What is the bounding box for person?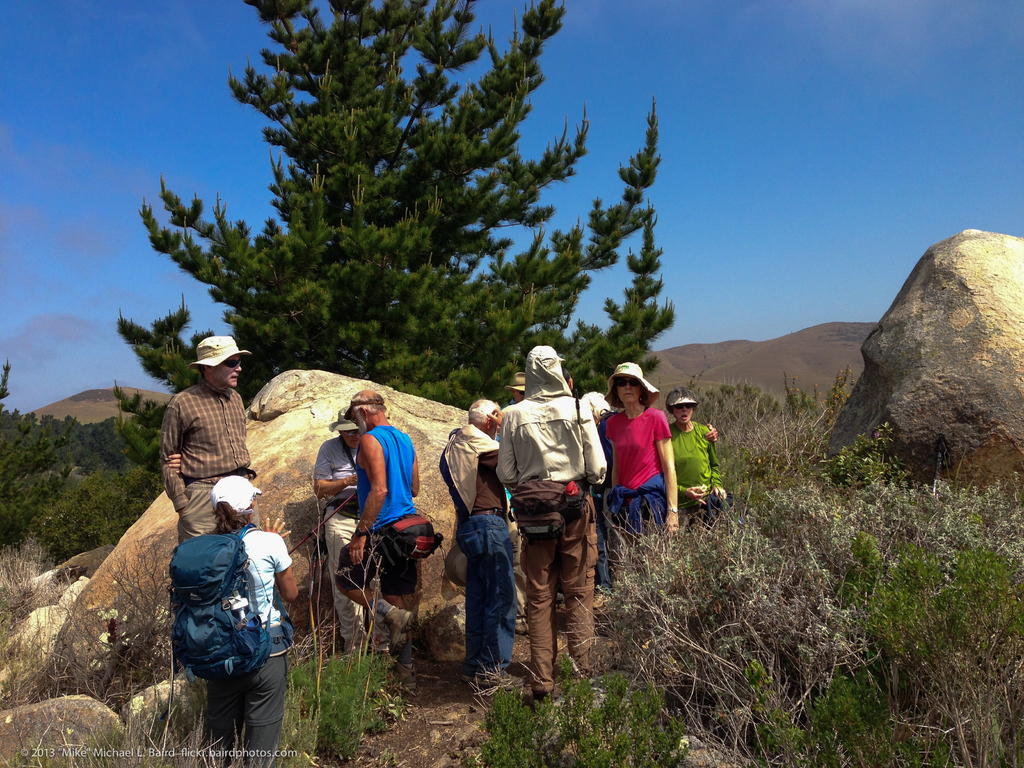
457, 400, 525, 692.
